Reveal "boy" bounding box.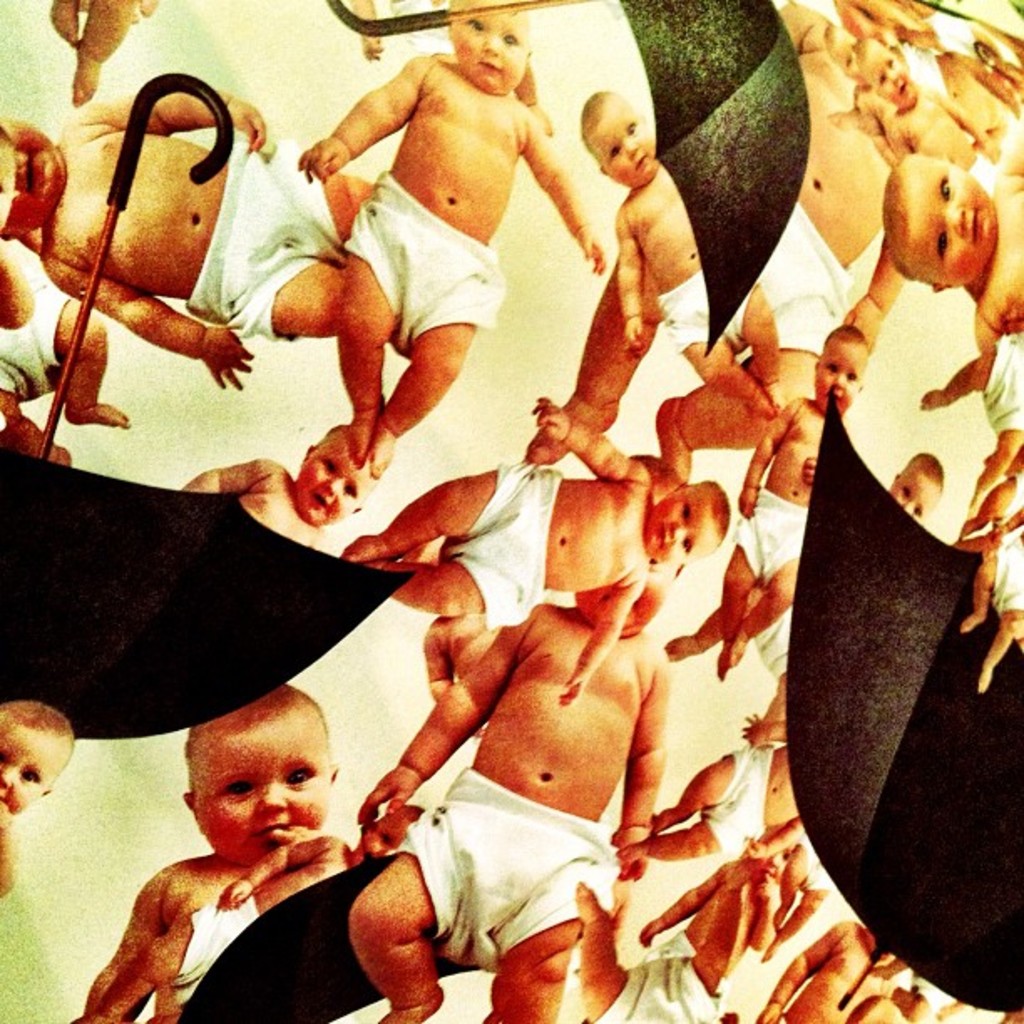
Revealed: {"x1": 186, "y1": 422, "x2": 371, "y2": 544}.
